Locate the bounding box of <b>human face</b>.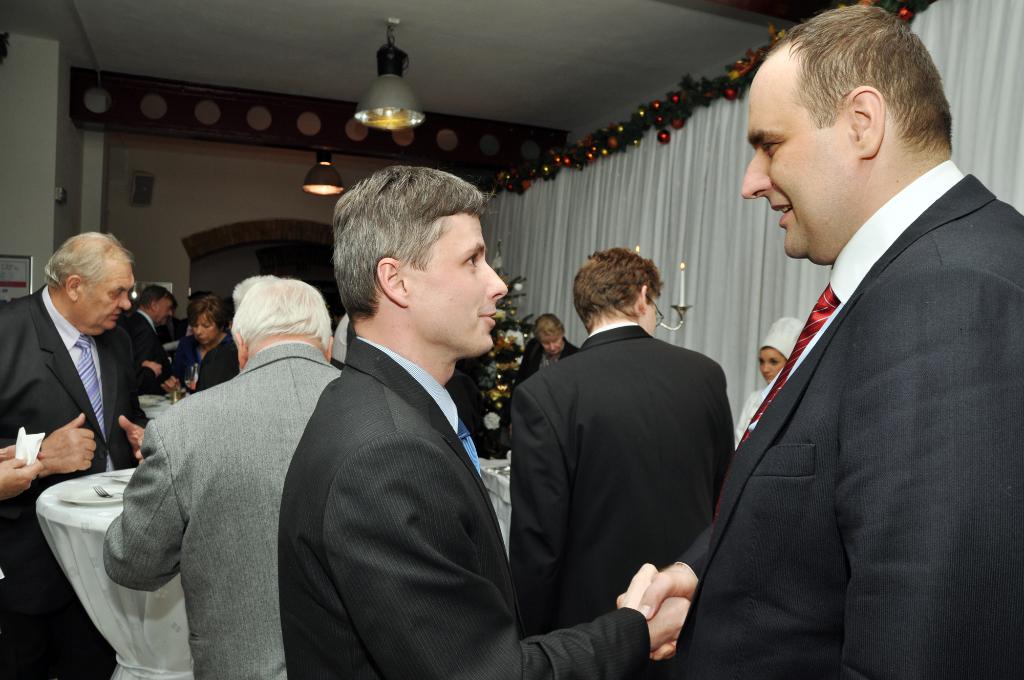
Bounding box: region(79, 264, 136, 332).
